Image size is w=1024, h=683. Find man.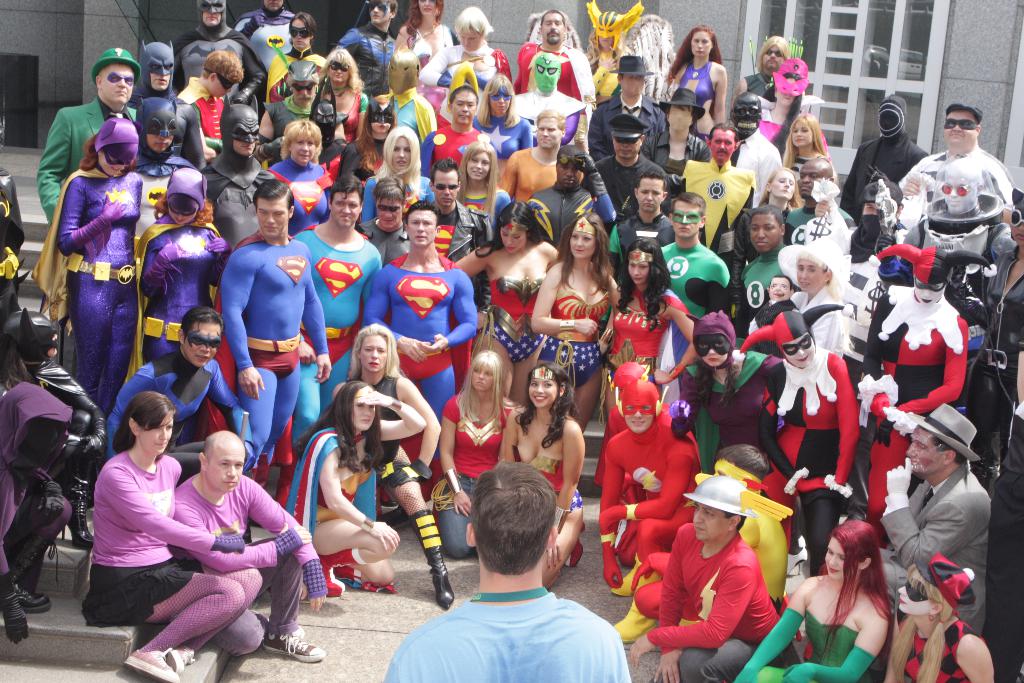
(607,166,675,287).
